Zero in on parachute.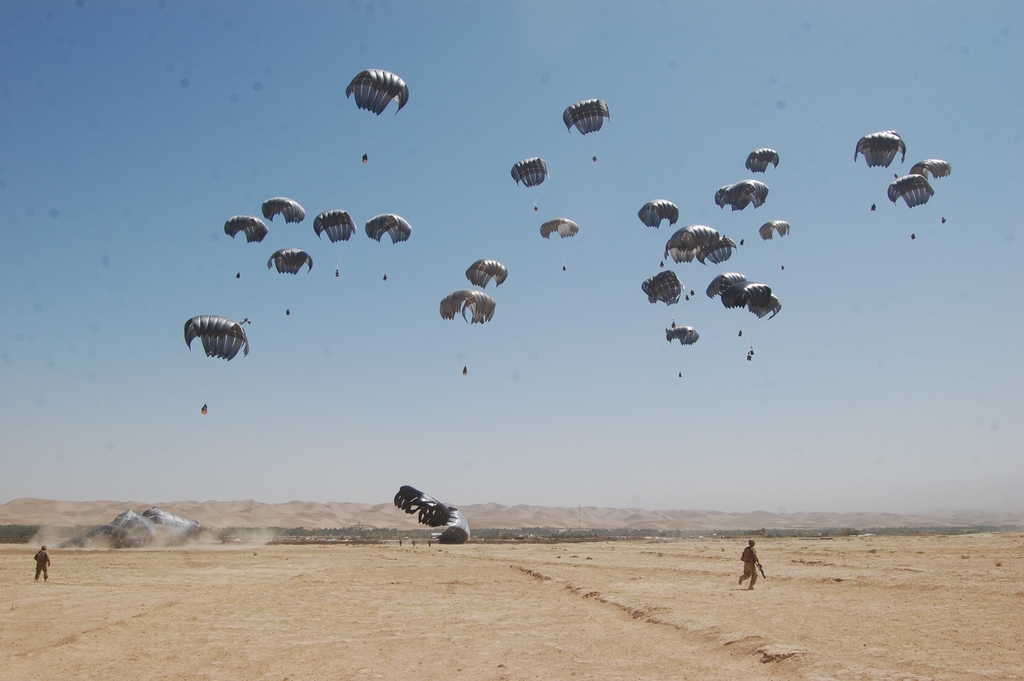
Zeroed in: bbox=[719, 183, 772, 244].
